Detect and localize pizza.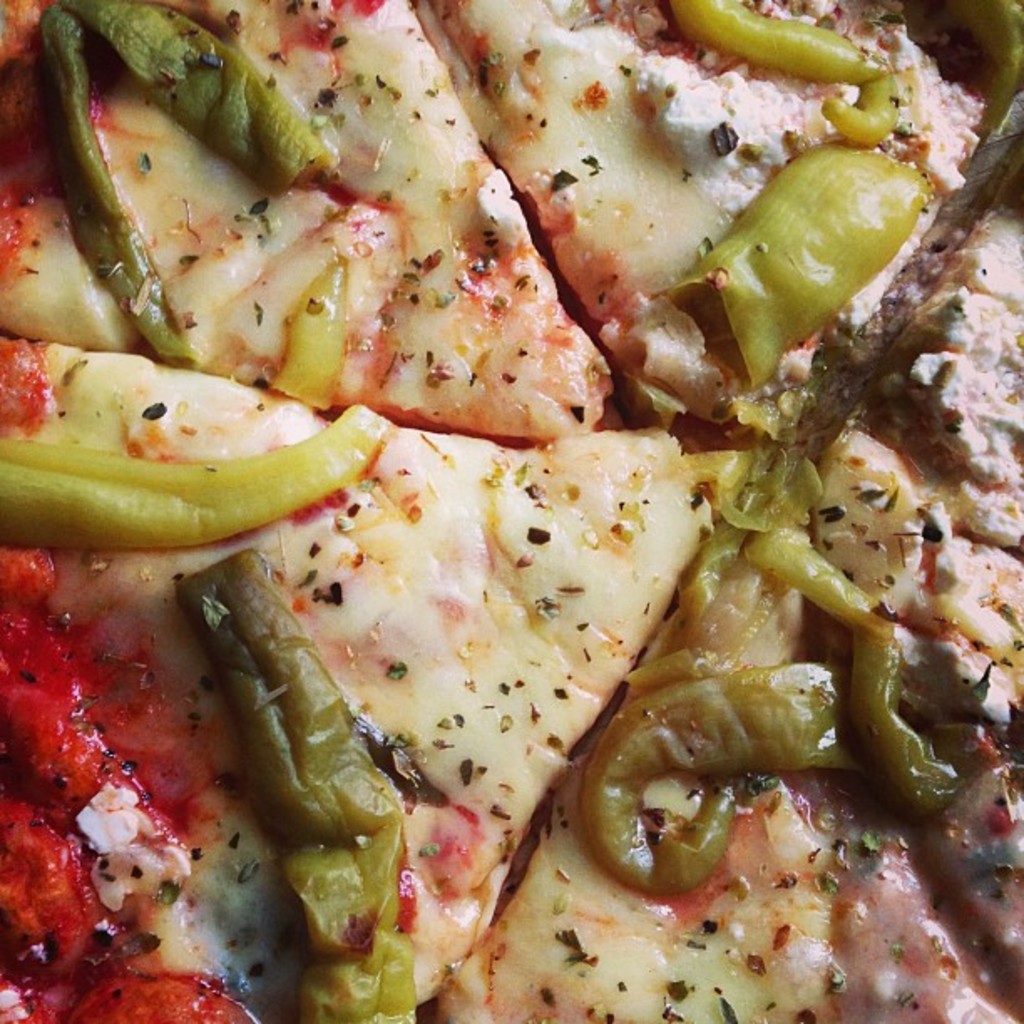
Localized at Rect(0, 0, 1022, 1022).
